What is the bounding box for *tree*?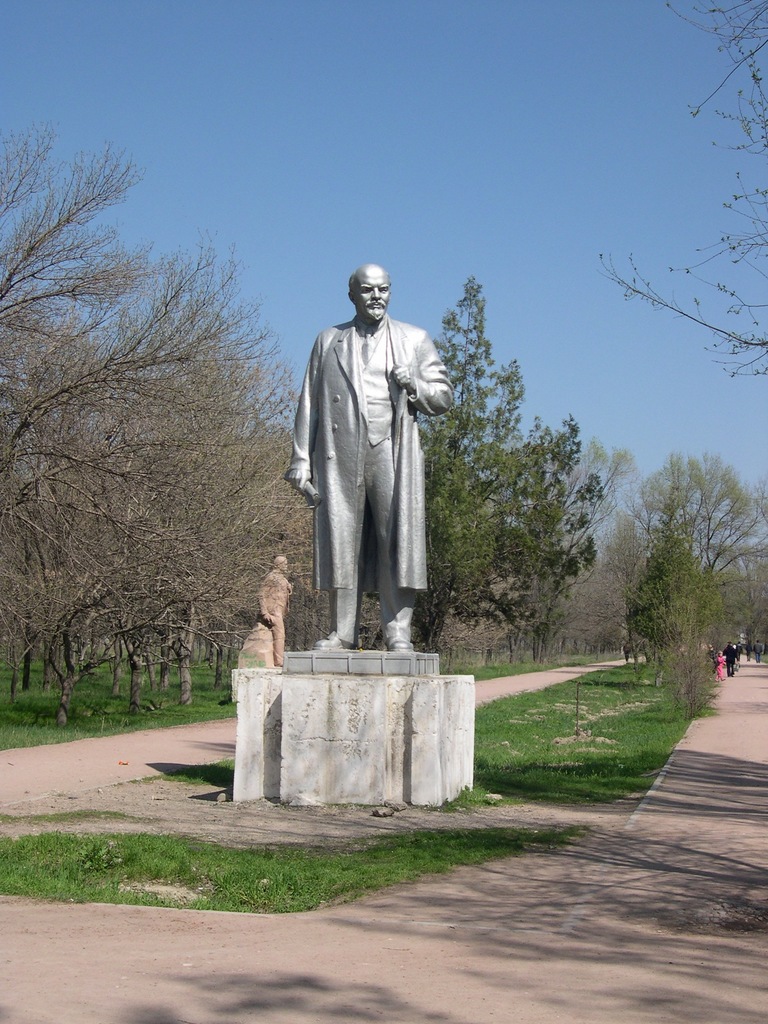
620/481/733/679.
